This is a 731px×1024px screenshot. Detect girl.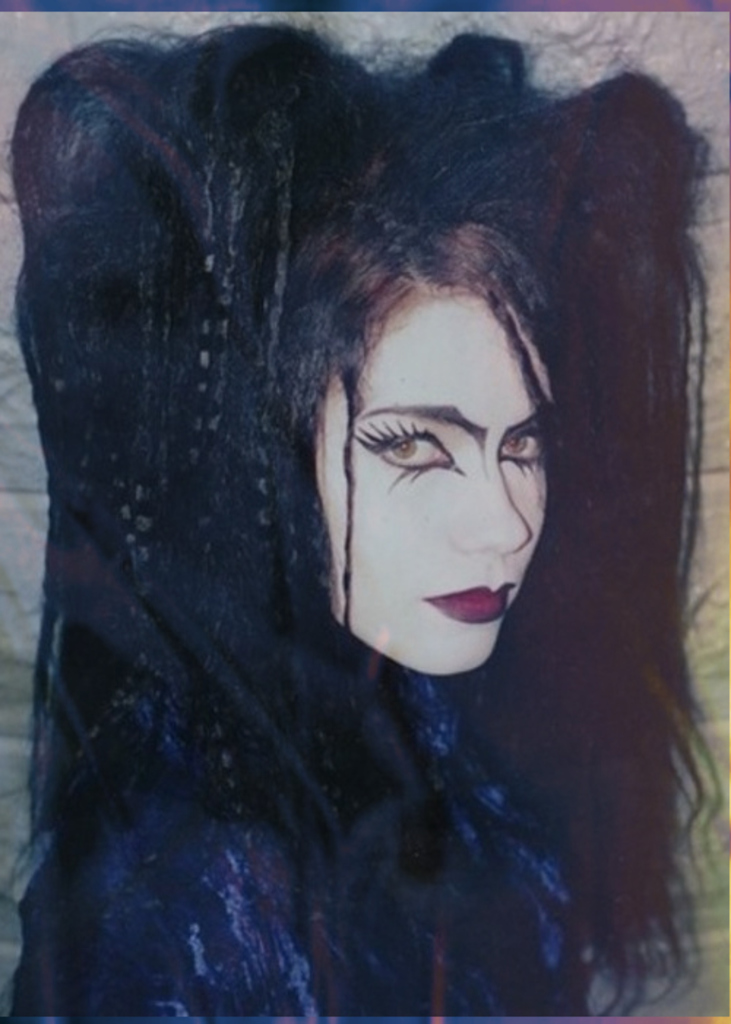
locate(9, 4, 730, 1023).
